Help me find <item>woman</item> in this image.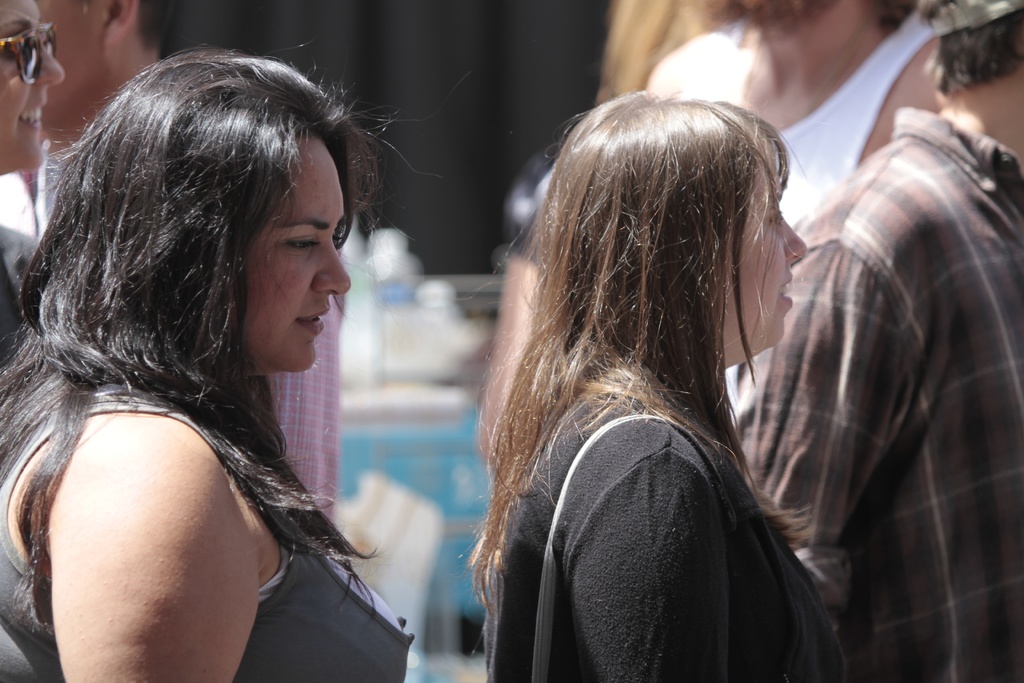
Found it: crop(0, 21, 401, 682).
